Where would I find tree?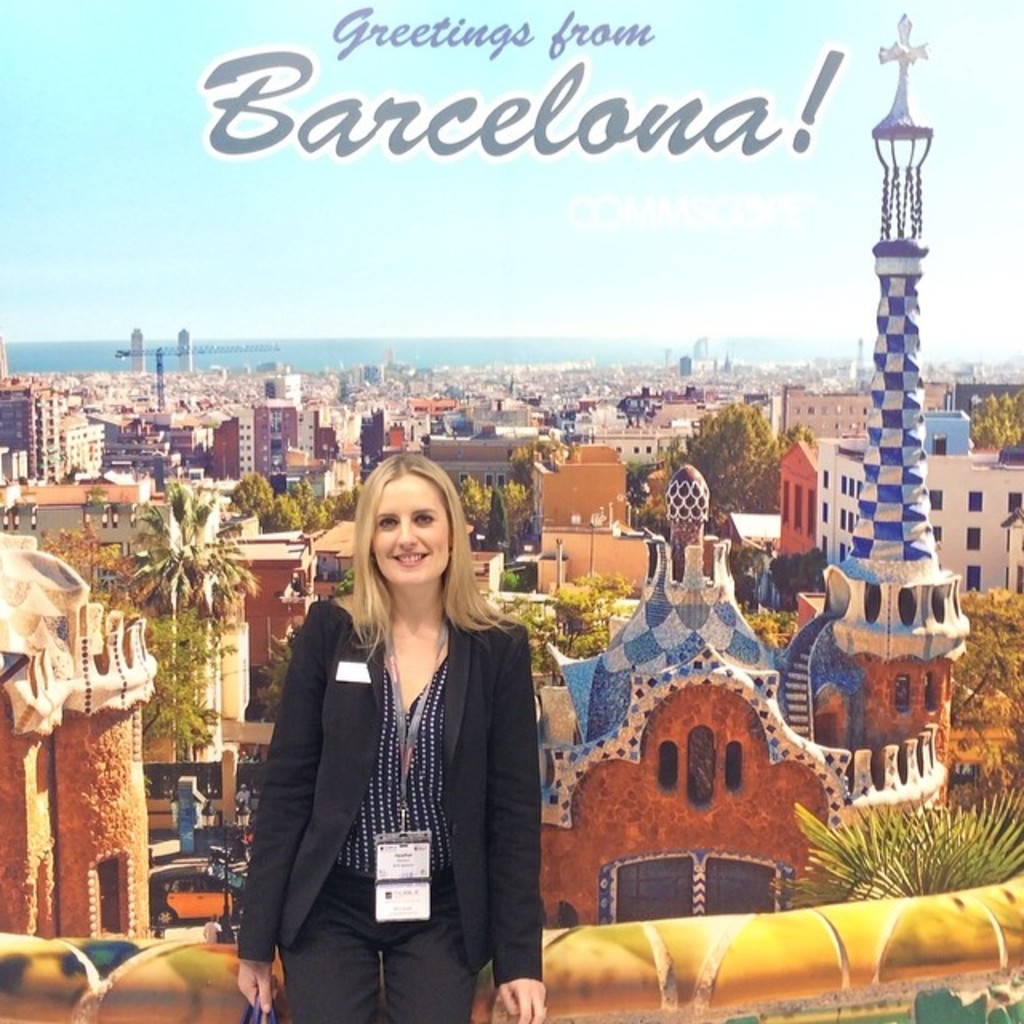
At BBox(936, 584, 1022, 806).
